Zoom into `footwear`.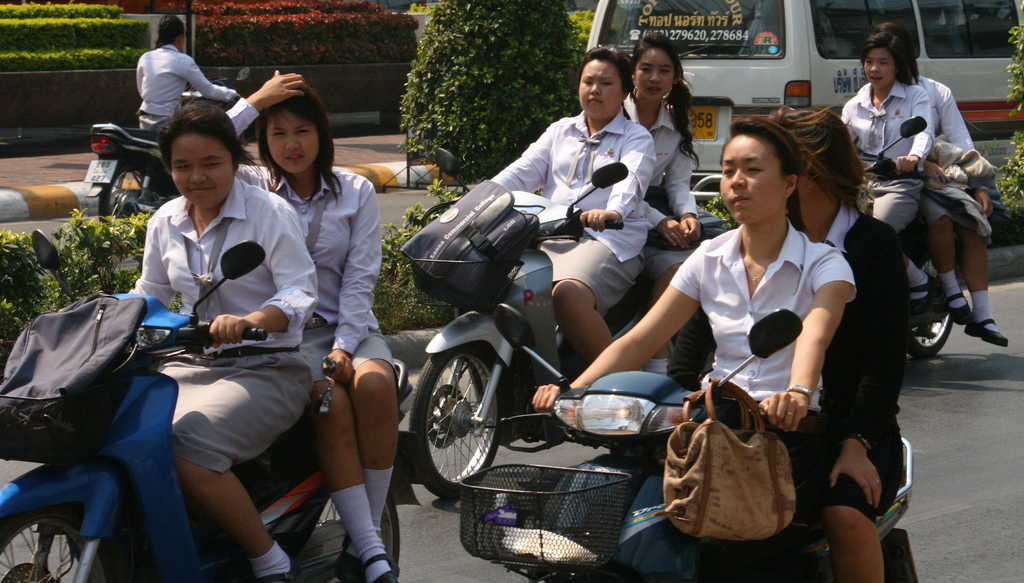
Zoom target: [965, 324, 1003, 340].
